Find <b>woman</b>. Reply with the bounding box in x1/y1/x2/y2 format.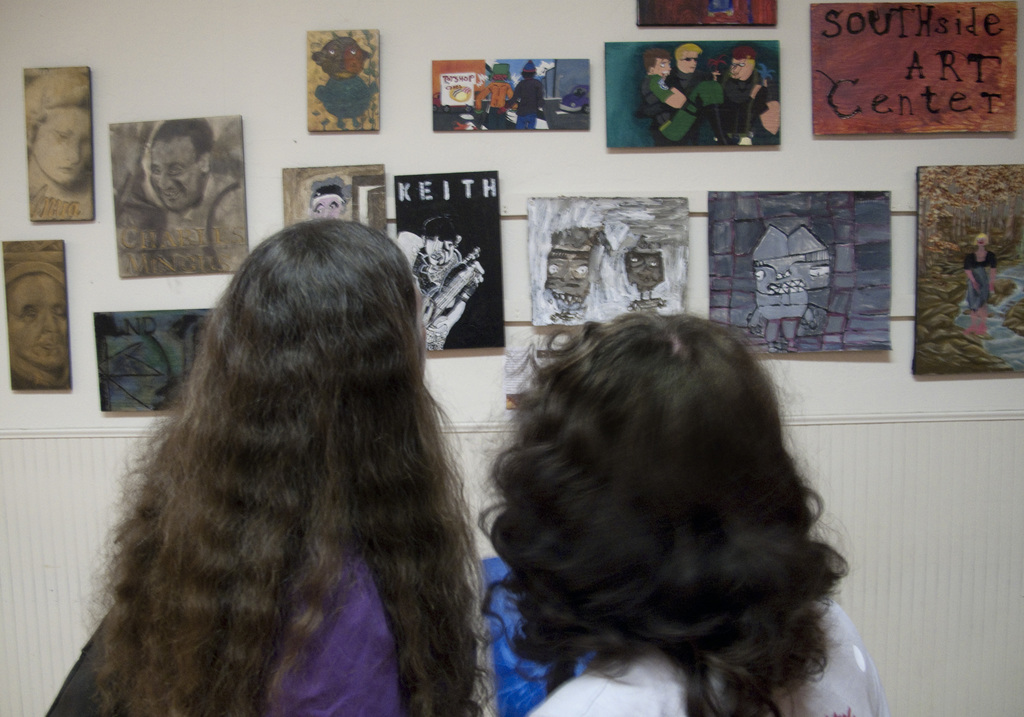
476/305/876/716.
